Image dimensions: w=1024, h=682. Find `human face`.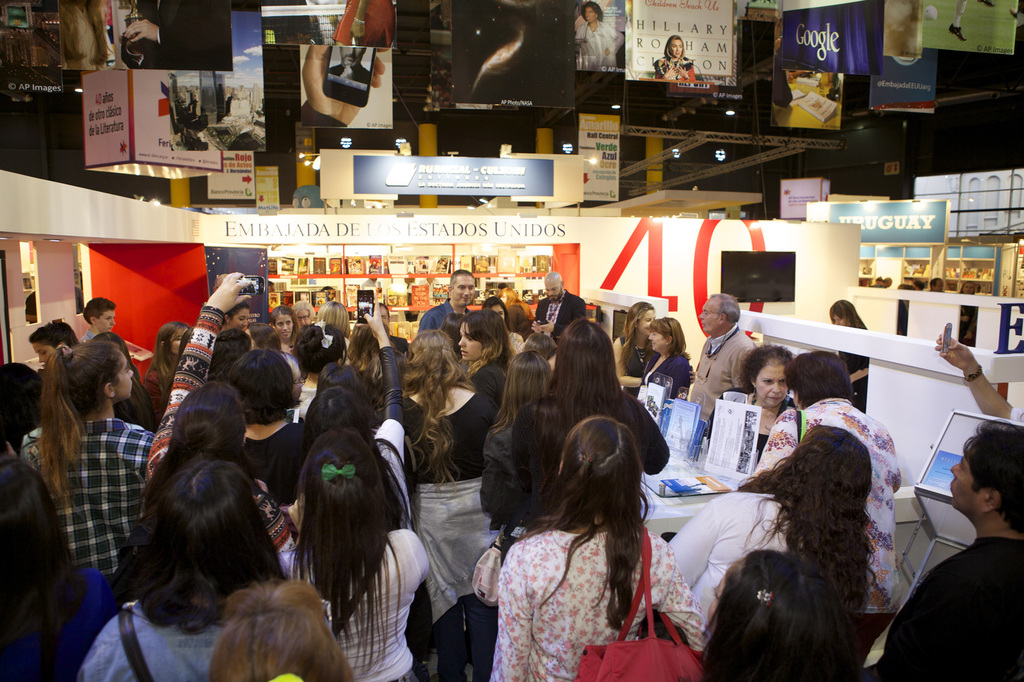
bbox=(294, 307, 314, 326).
